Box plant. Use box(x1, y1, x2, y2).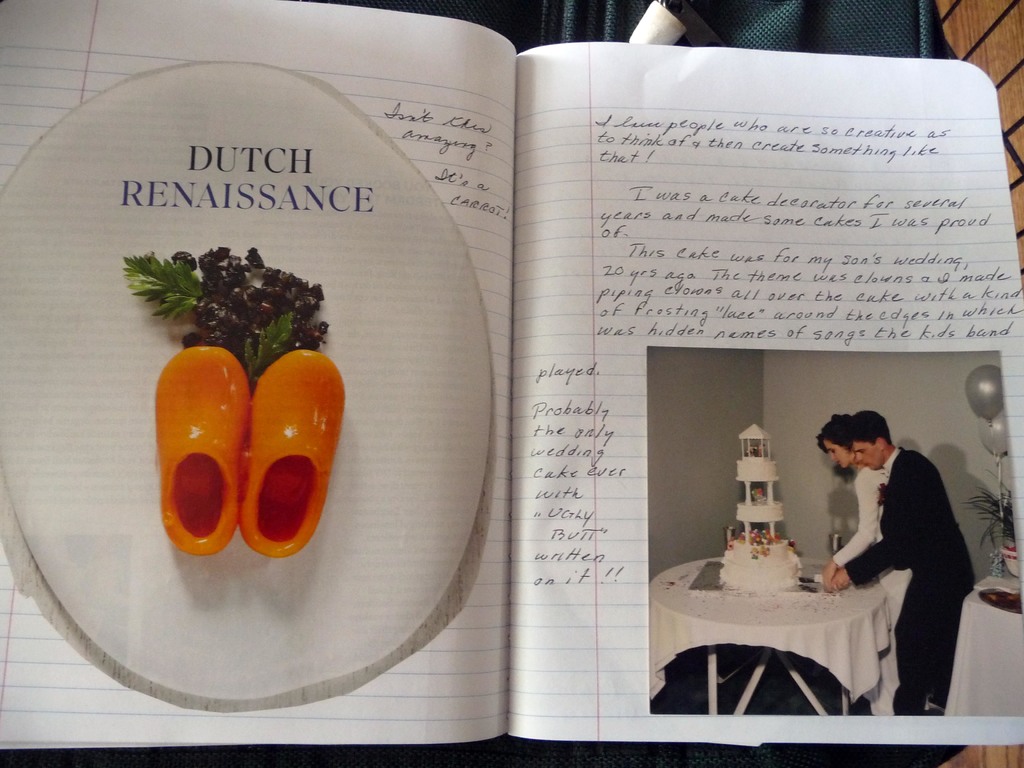
box(117, 259, 212, 344).
